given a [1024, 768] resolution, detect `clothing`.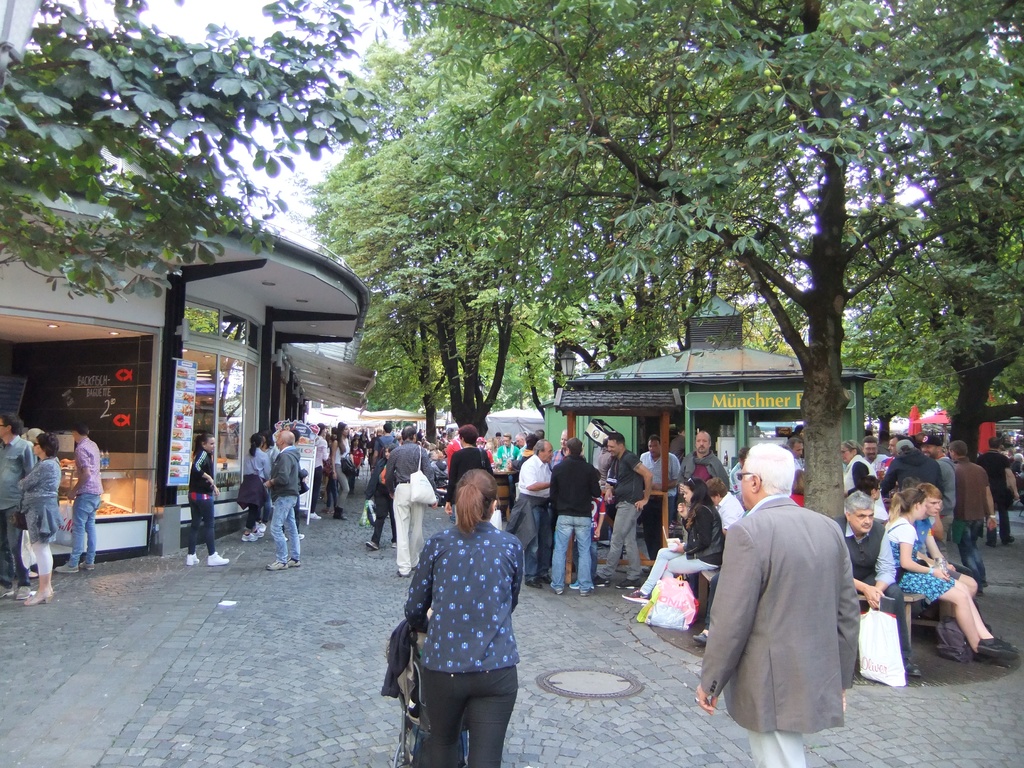
bbox(68, 497, 95, 569).
